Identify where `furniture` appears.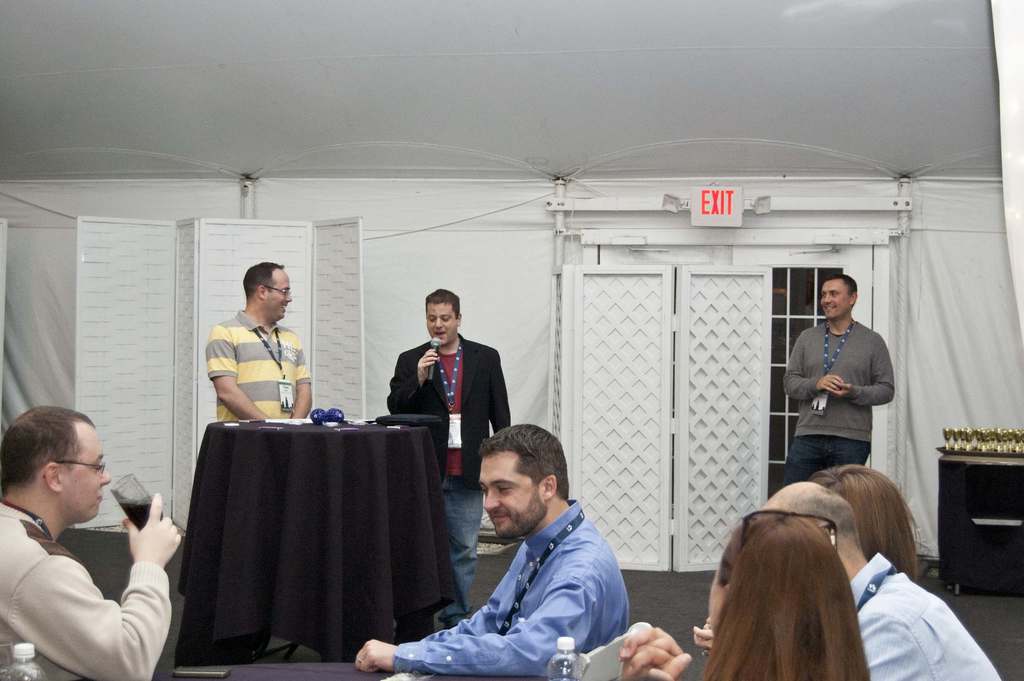
Appears at crop(580, 629, 630, 680).
